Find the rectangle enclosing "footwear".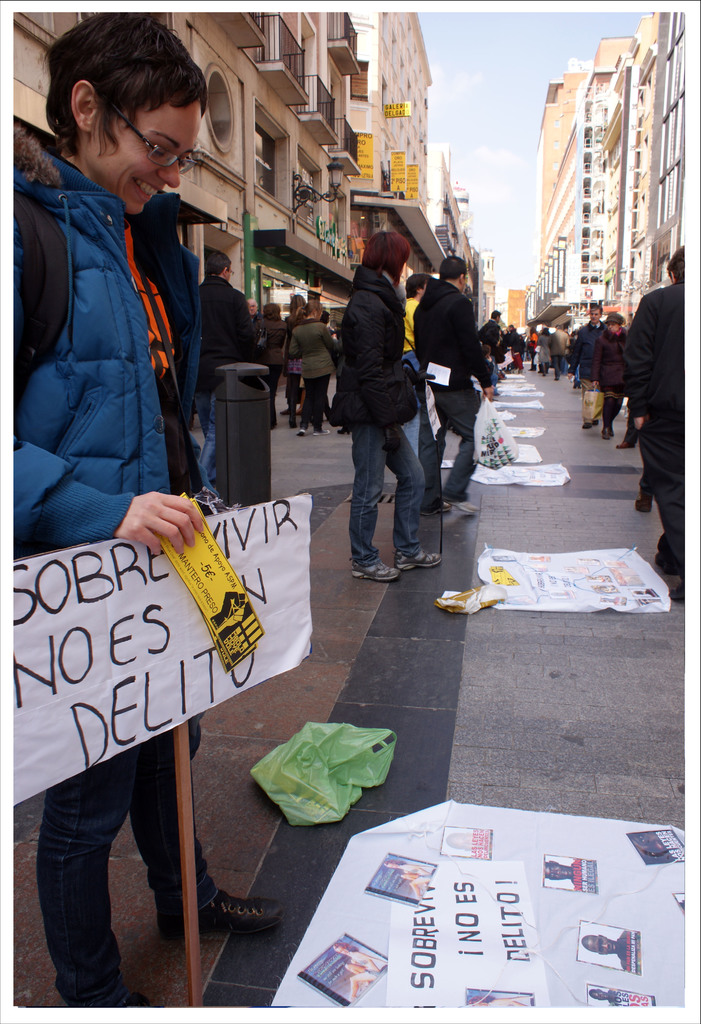
453/500/478/514.
